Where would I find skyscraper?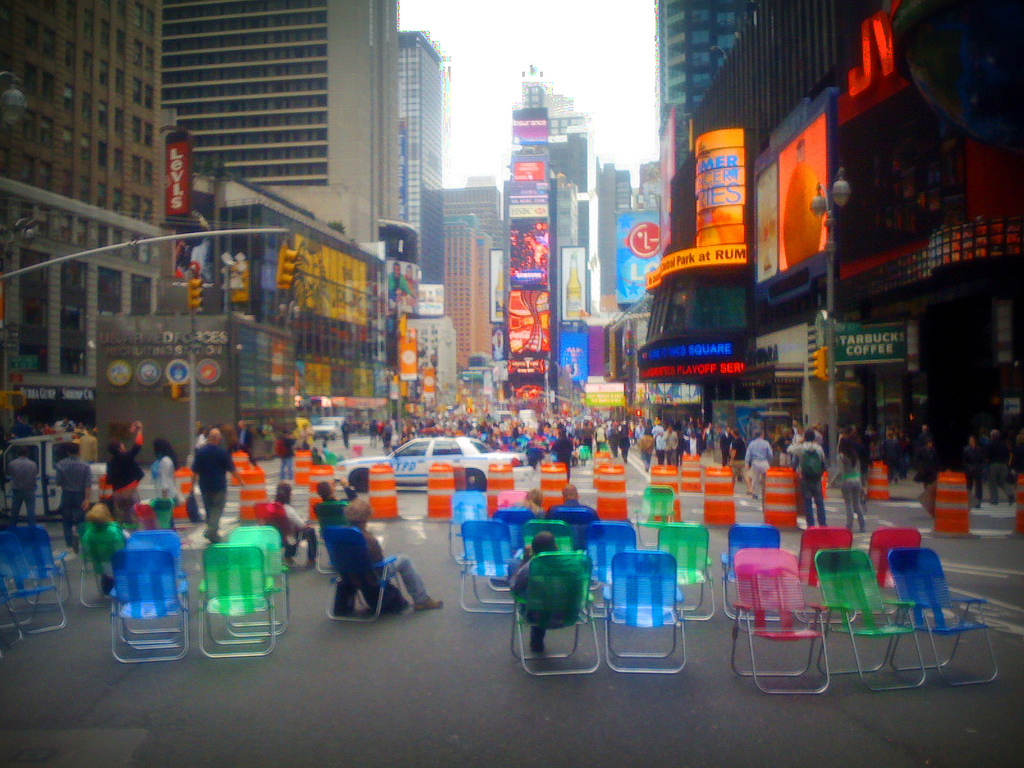
At box=[393, 20, 452, 290].
